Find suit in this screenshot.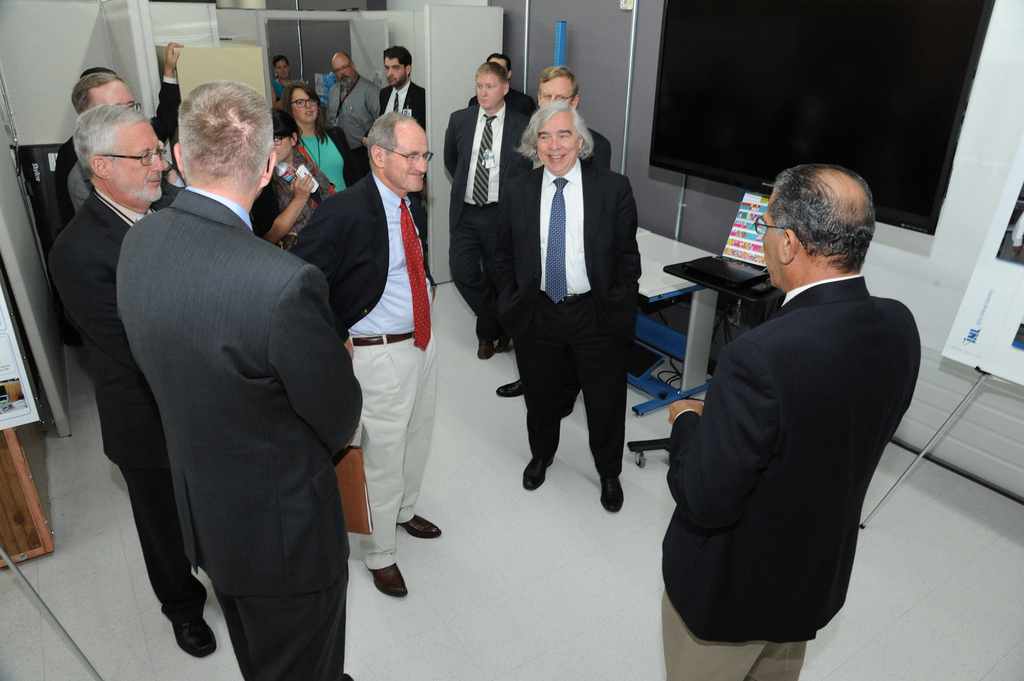
The bounding box for suit is {"x1": 658, "y1": 203, "x2": 930, "y2": 663}.
